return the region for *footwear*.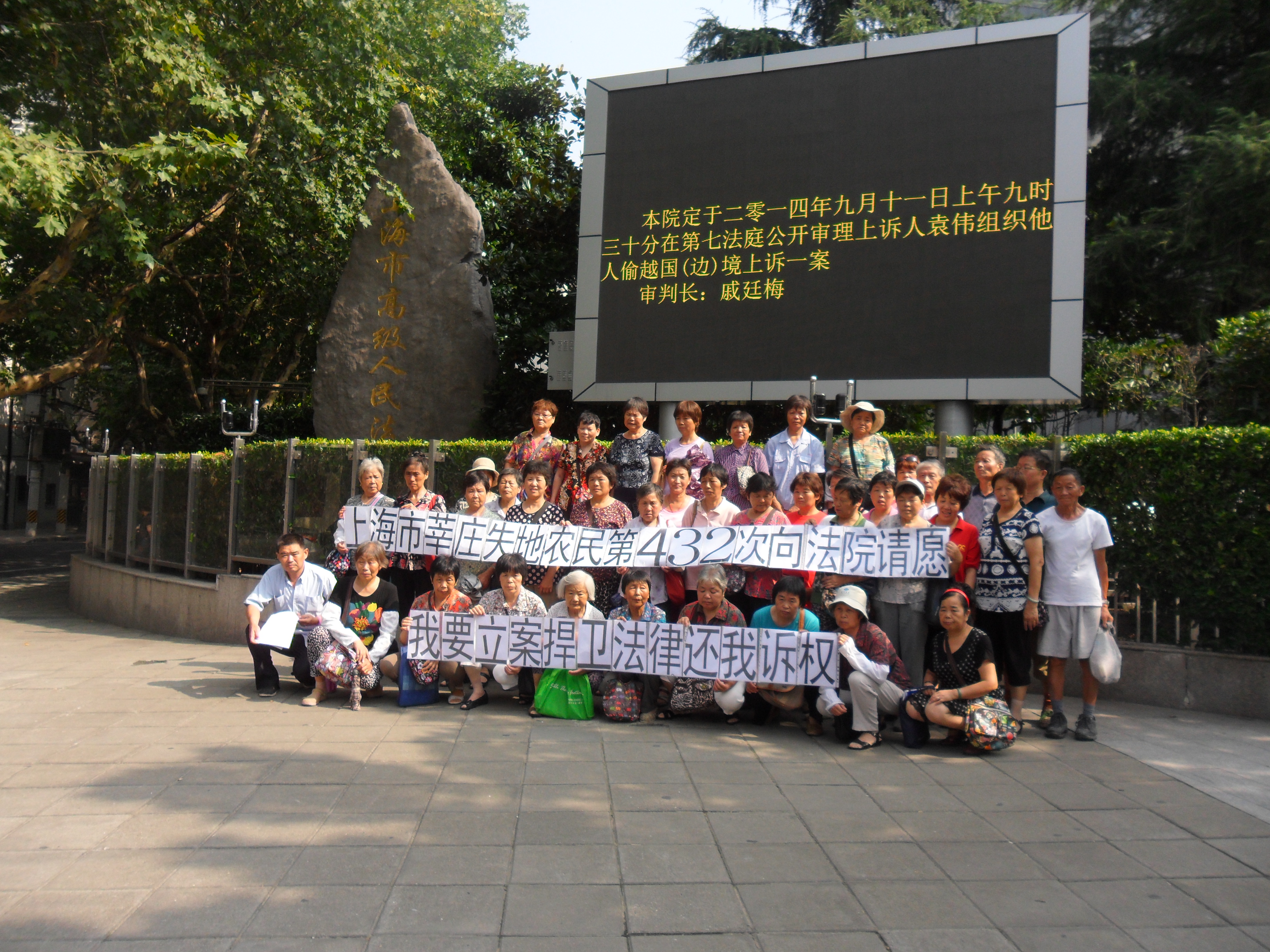
locate(229, 209, 234, 215).
